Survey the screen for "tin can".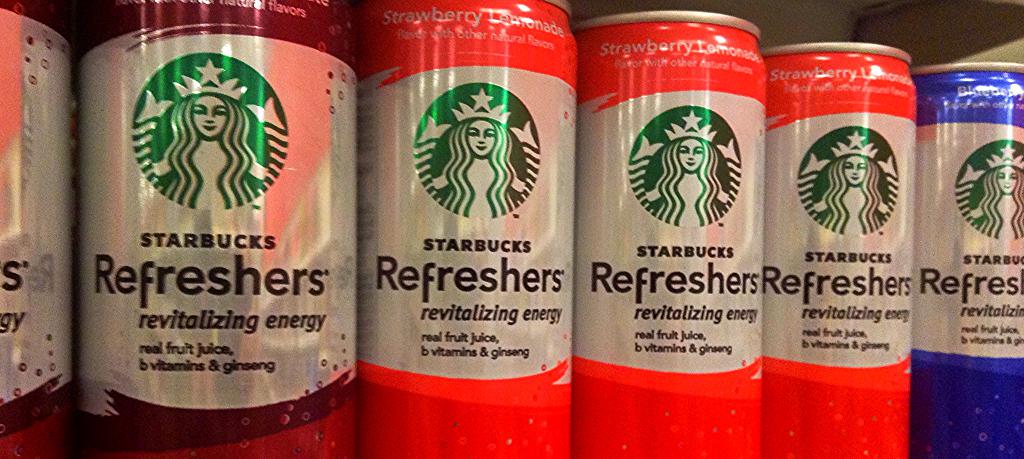
Survey found: left=359, top=0, right=577, bottom=457.
